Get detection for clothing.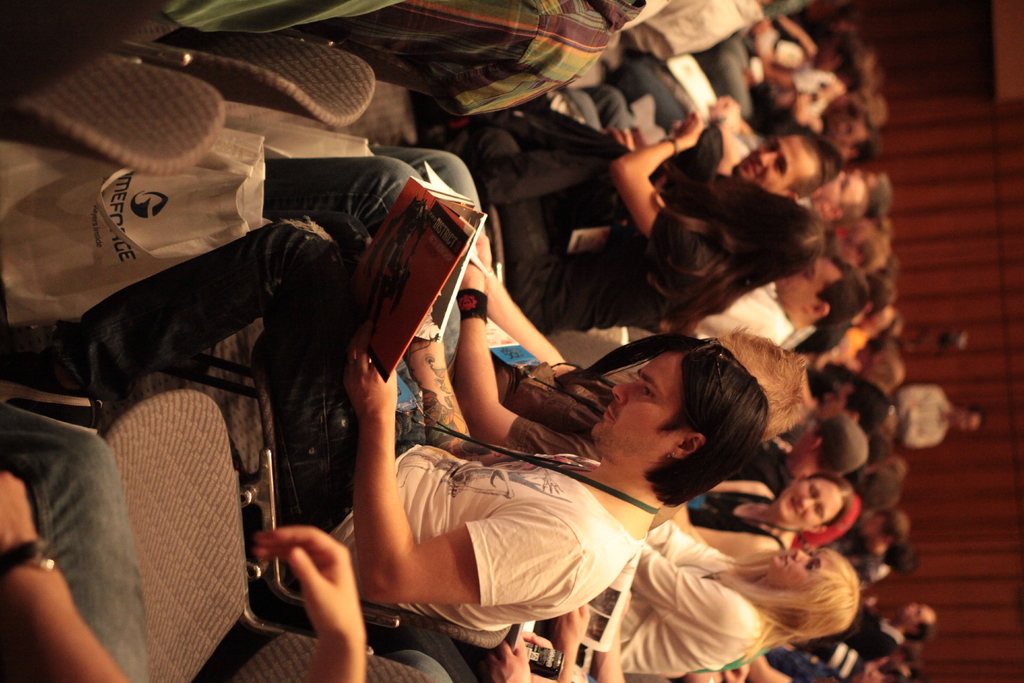
Detection: x1=620, y1=520, x2=763, y2=677.
